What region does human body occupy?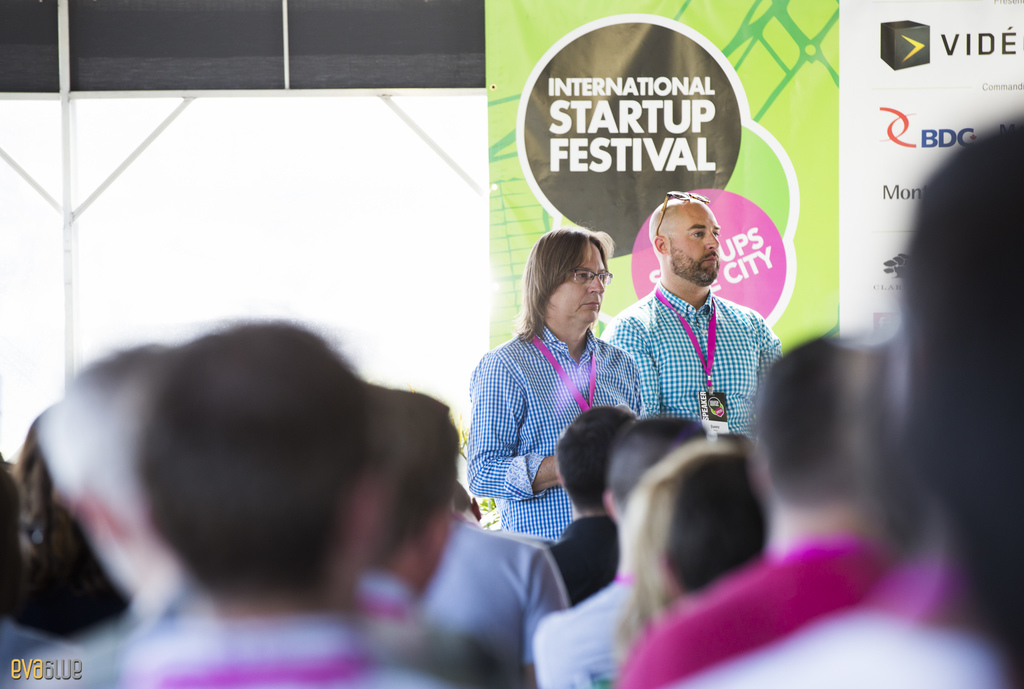
locate(0, 103, 1023, 688).
